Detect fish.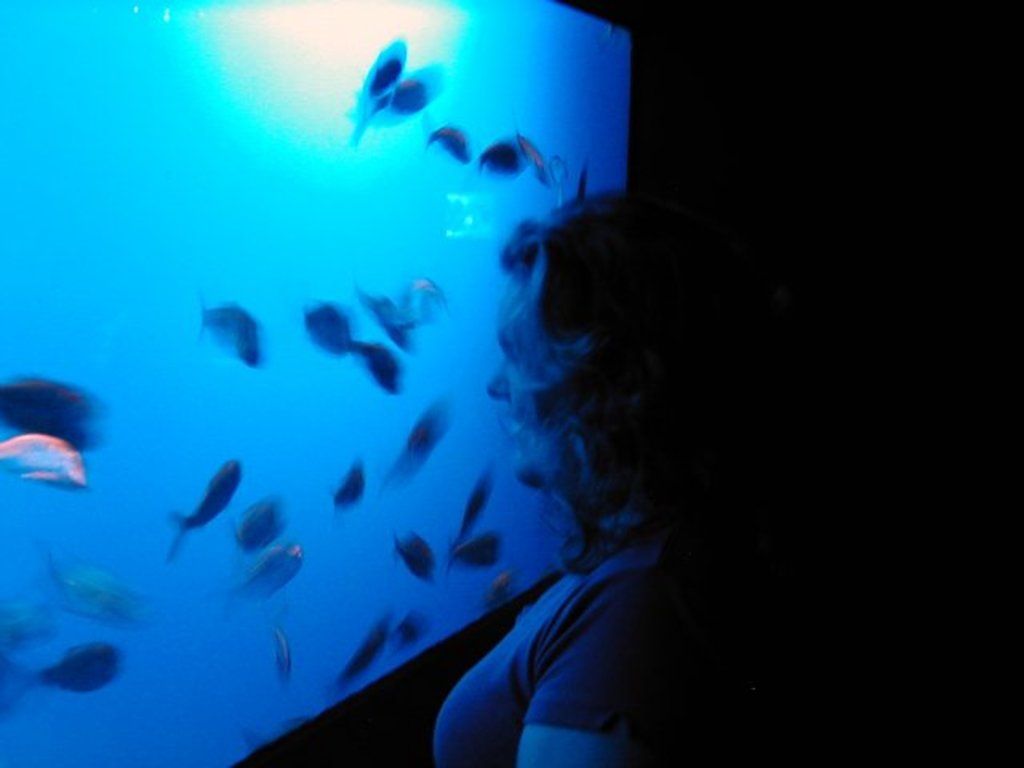
Detected at 467/131/534/178.
